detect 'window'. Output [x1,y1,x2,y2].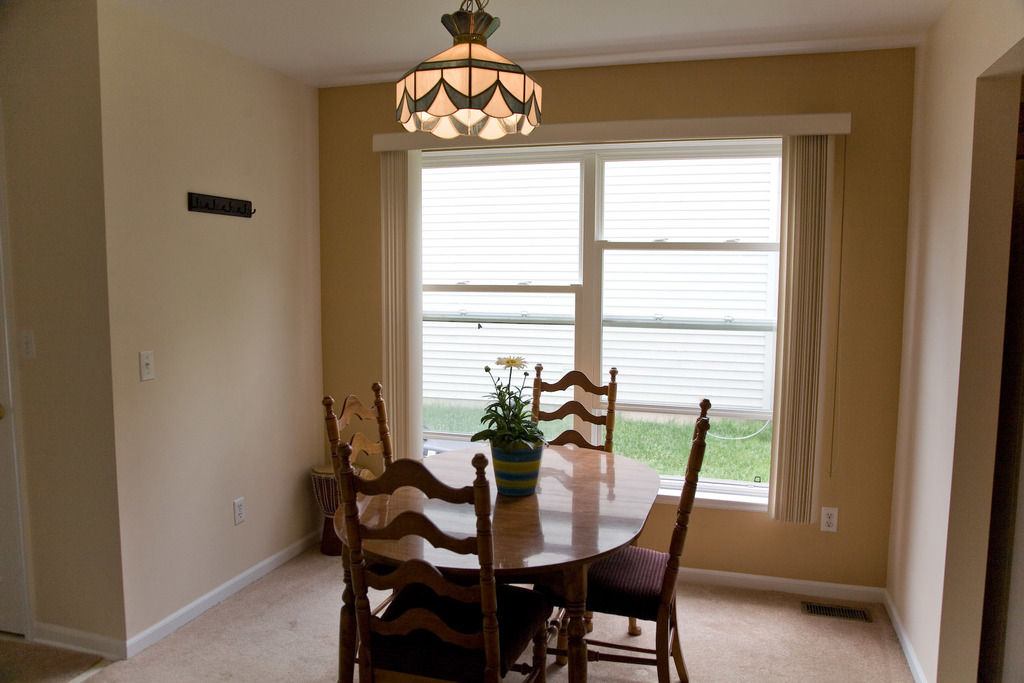
[385,132,832,516].
